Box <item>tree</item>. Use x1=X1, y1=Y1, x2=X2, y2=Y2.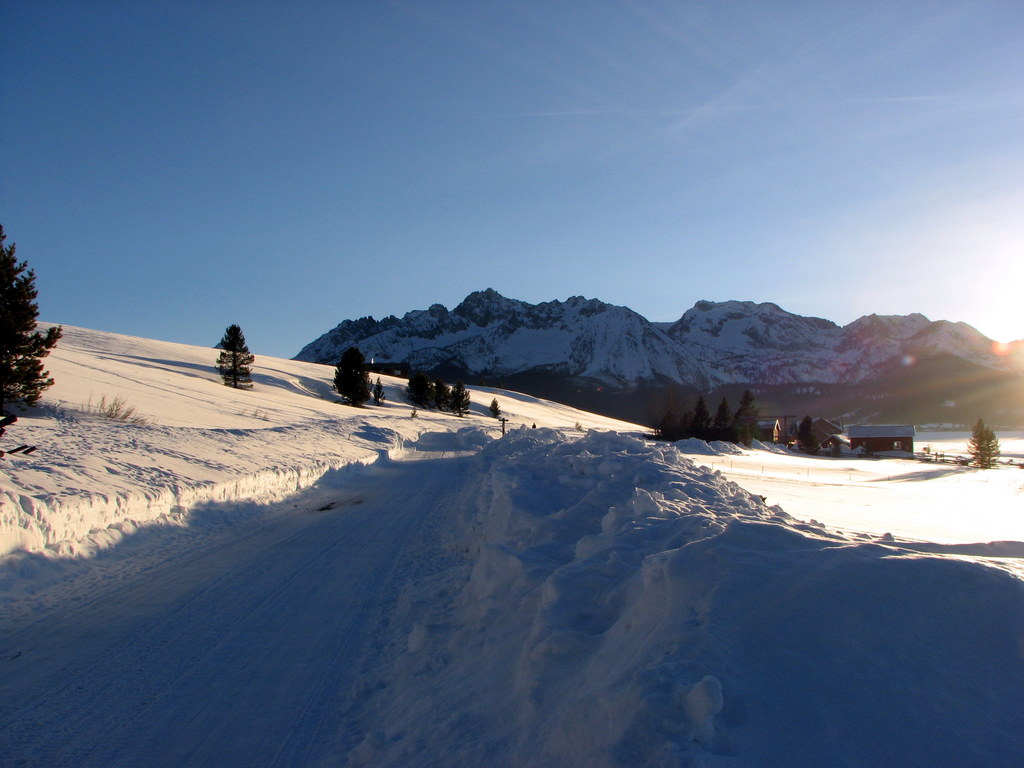
x1=483, y1=362, x2=628, y2=416.
